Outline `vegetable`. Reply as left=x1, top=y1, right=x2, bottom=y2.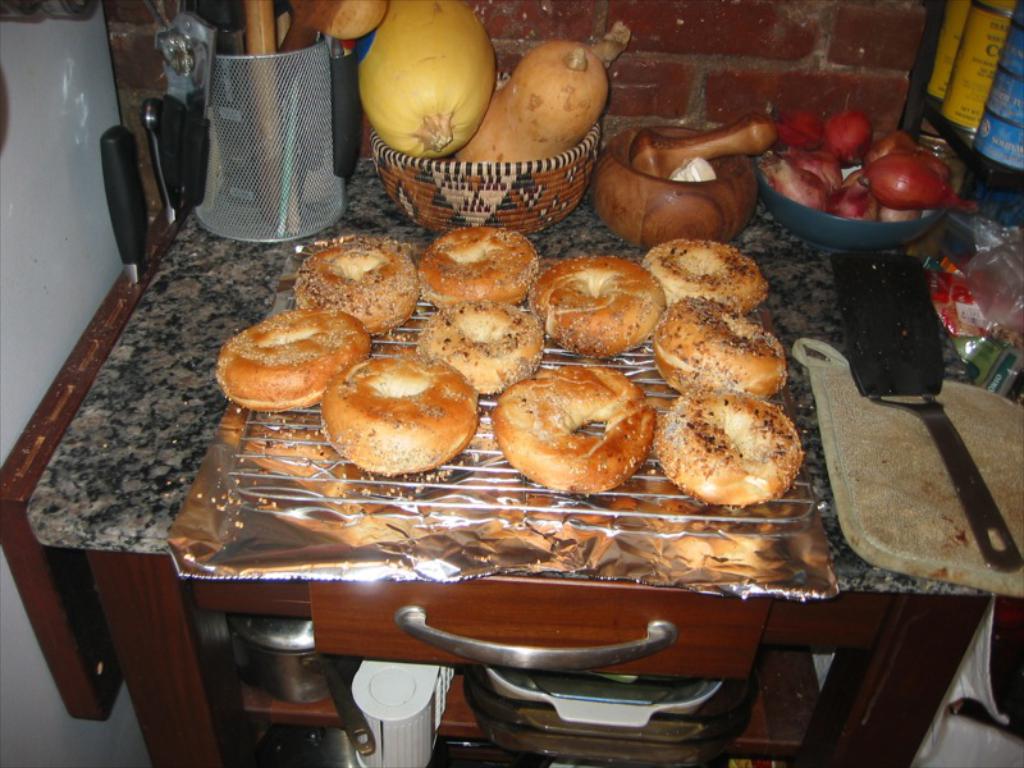
left=296, top=0, right=392, bottom=41.
